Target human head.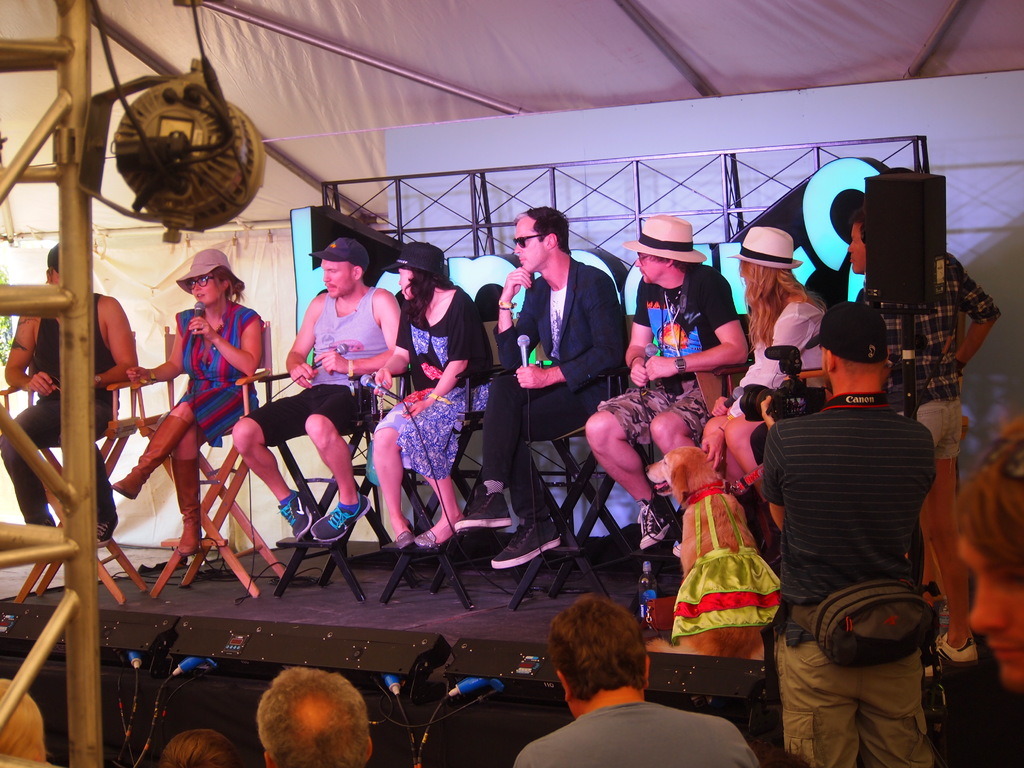
Target region: left=0, top=680, right=45, bottom=764.
